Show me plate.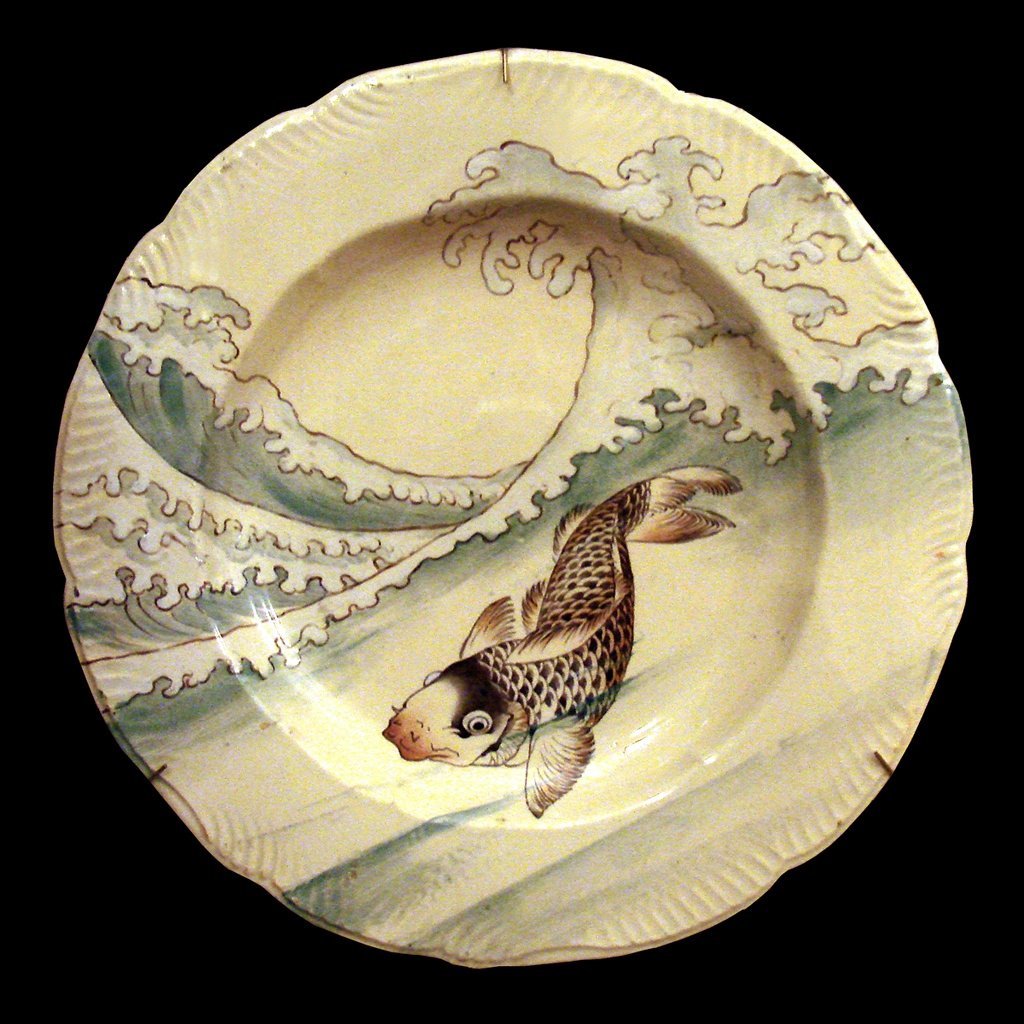
plate is here: rect(51, 45, 975, 969).
